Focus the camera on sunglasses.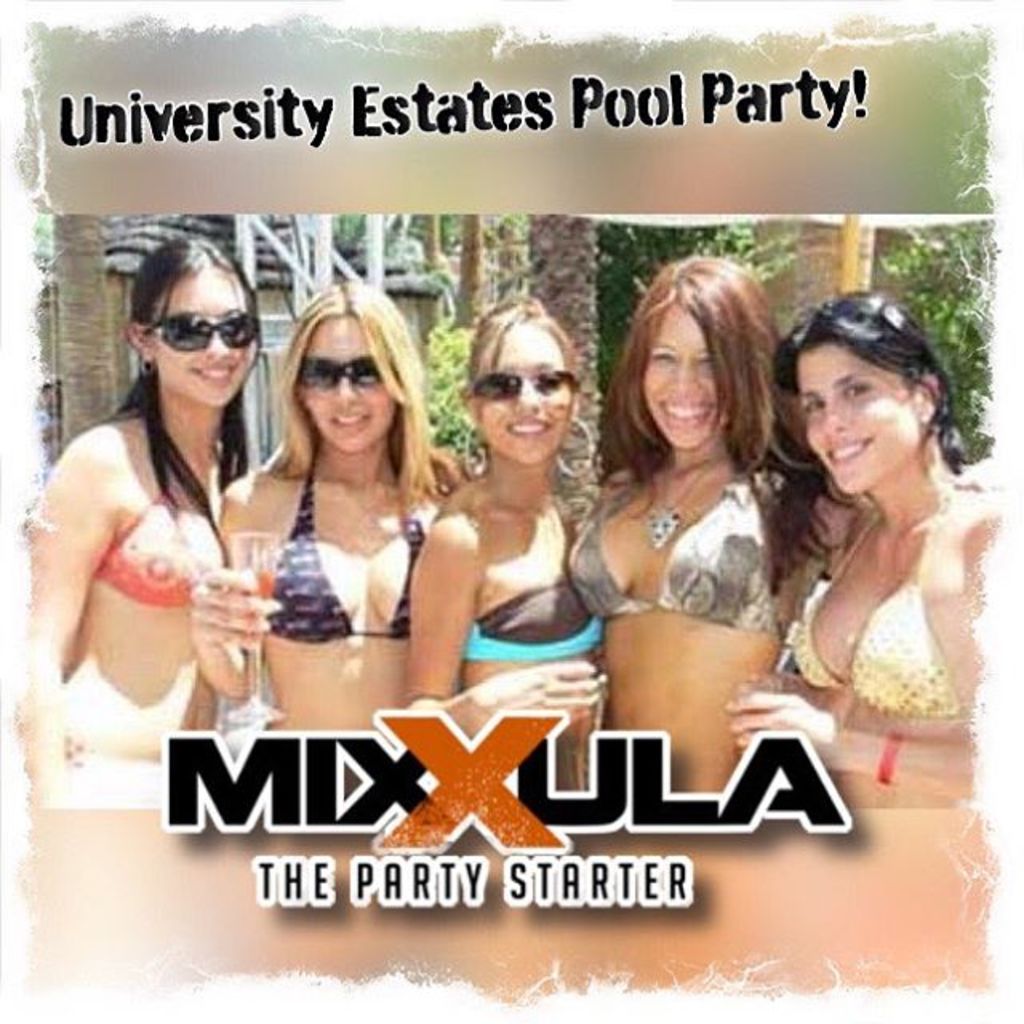
Focus region: (128,296,254,362).
